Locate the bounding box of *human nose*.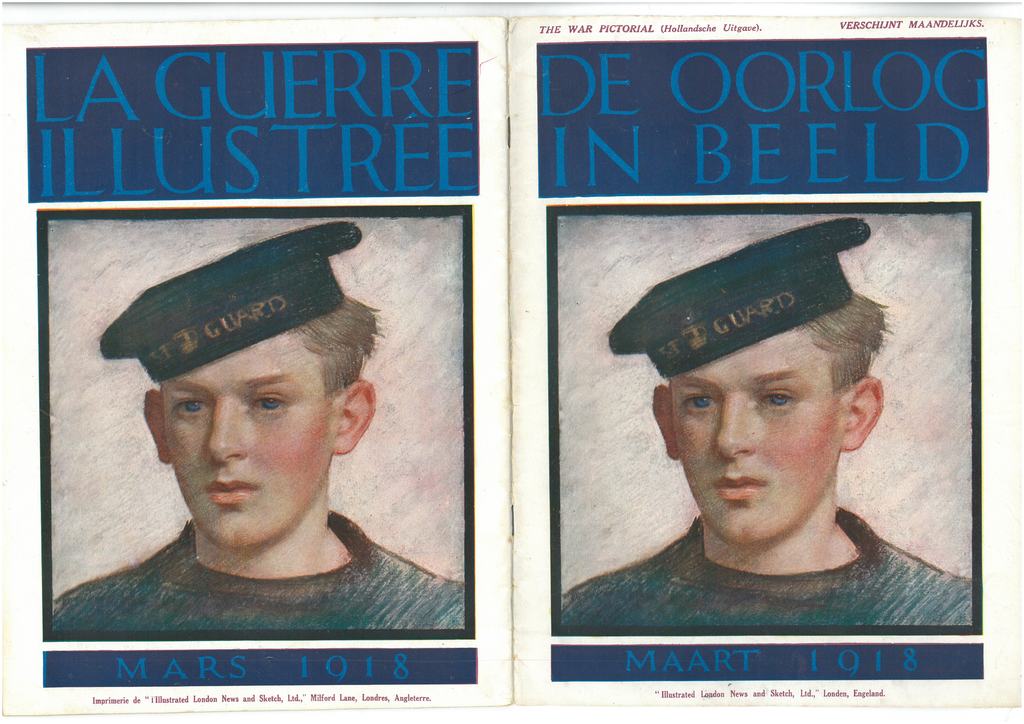
Bounding box: select_region(715, 398, 751, 458).
